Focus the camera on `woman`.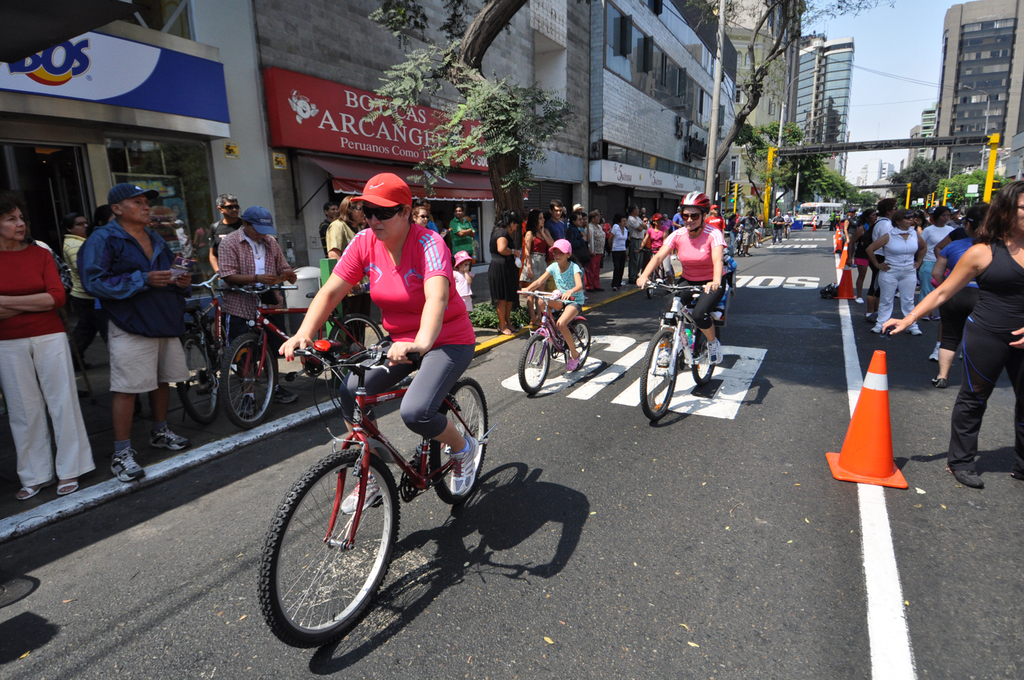
Focus region: <region>324, 197, 378, 363</region>.
